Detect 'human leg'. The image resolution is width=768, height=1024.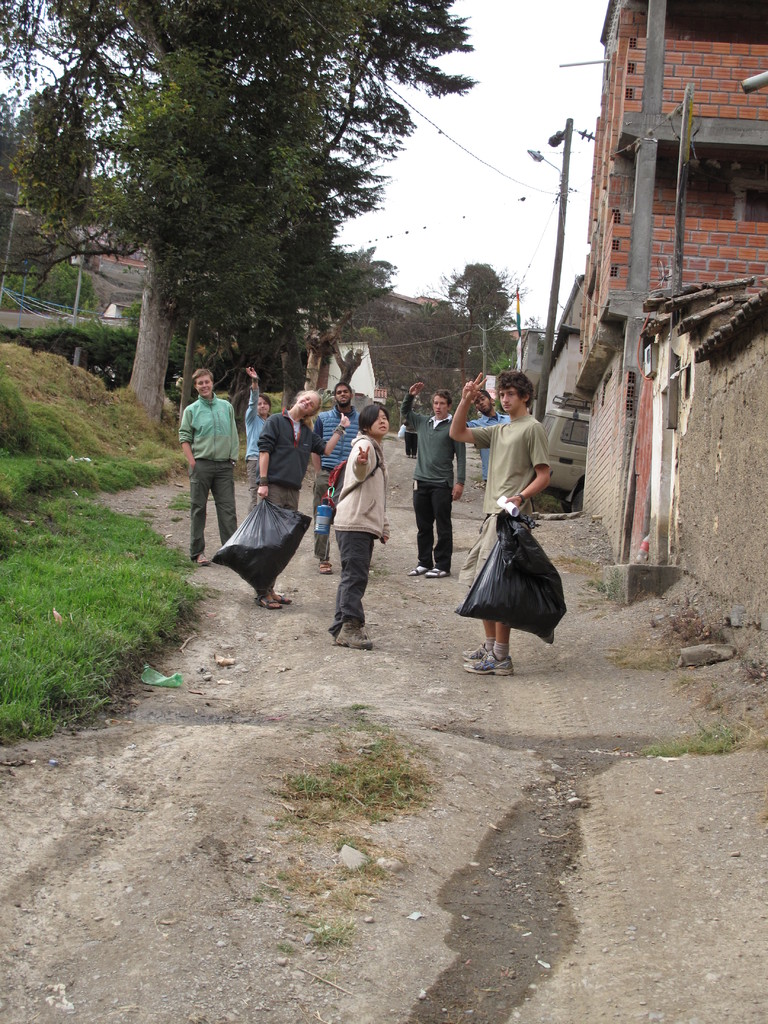
<region>314, 489, 344, 574</region>.
